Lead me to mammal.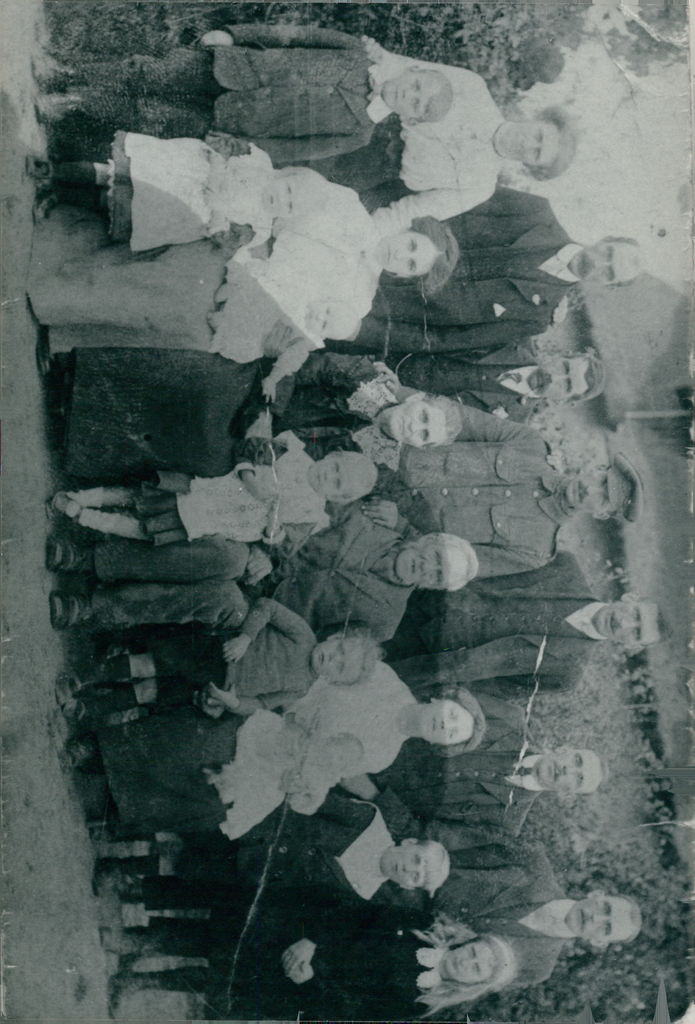
Lead to select_region(353, 404, 647, 584).
